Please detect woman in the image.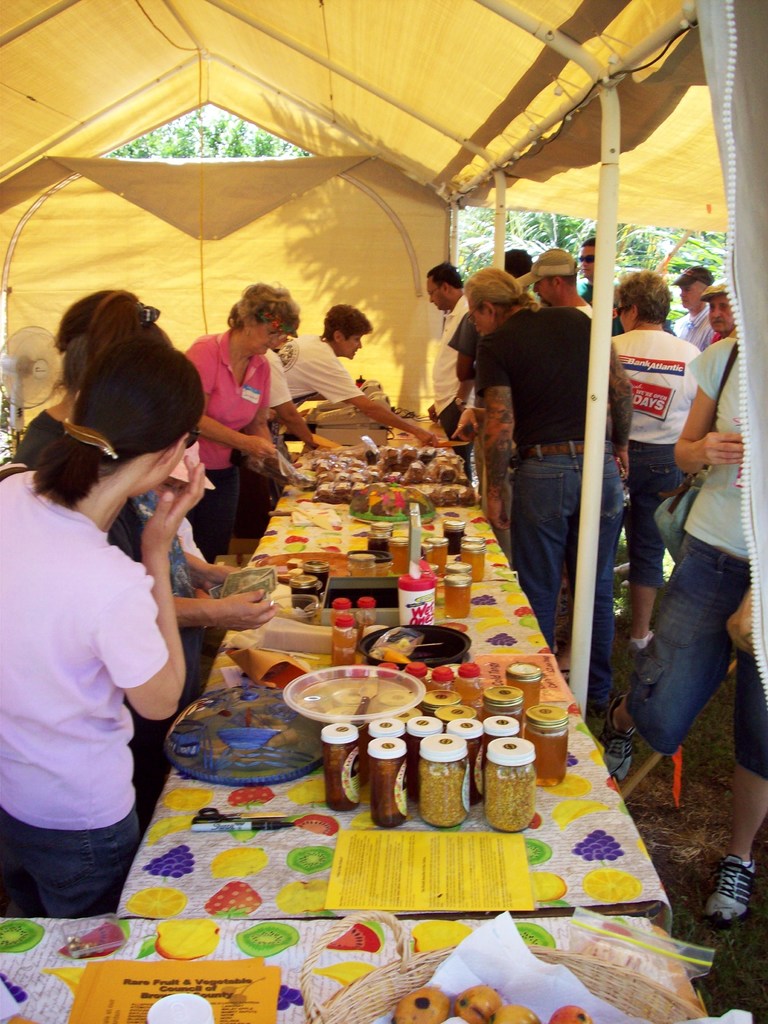
[left=618, top=337, right=767, bottom=926].
